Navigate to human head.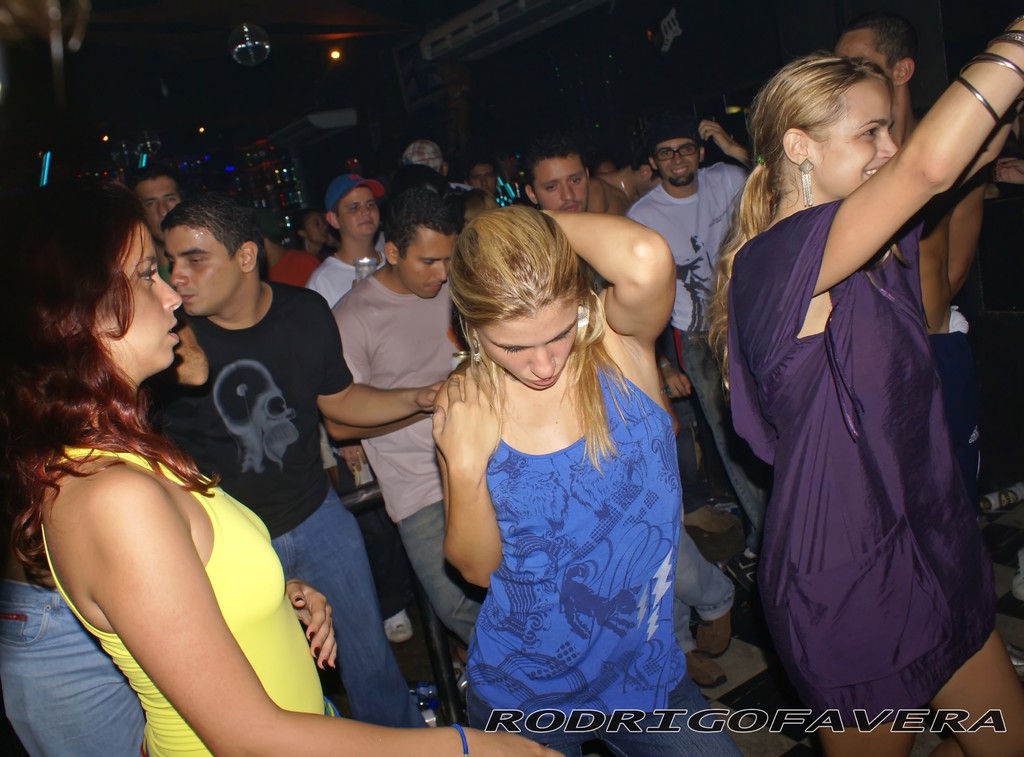
Navigation target: region(447, 202, 582, 388).
